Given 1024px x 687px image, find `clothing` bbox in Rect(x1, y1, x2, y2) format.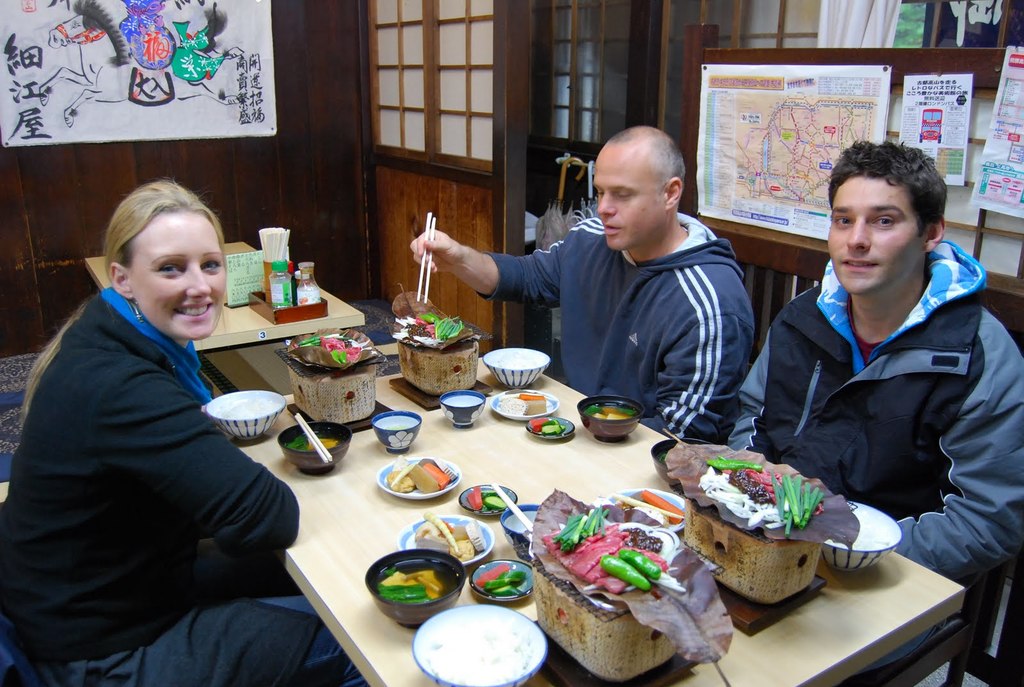
Rect(16, 197, 285, 686).
